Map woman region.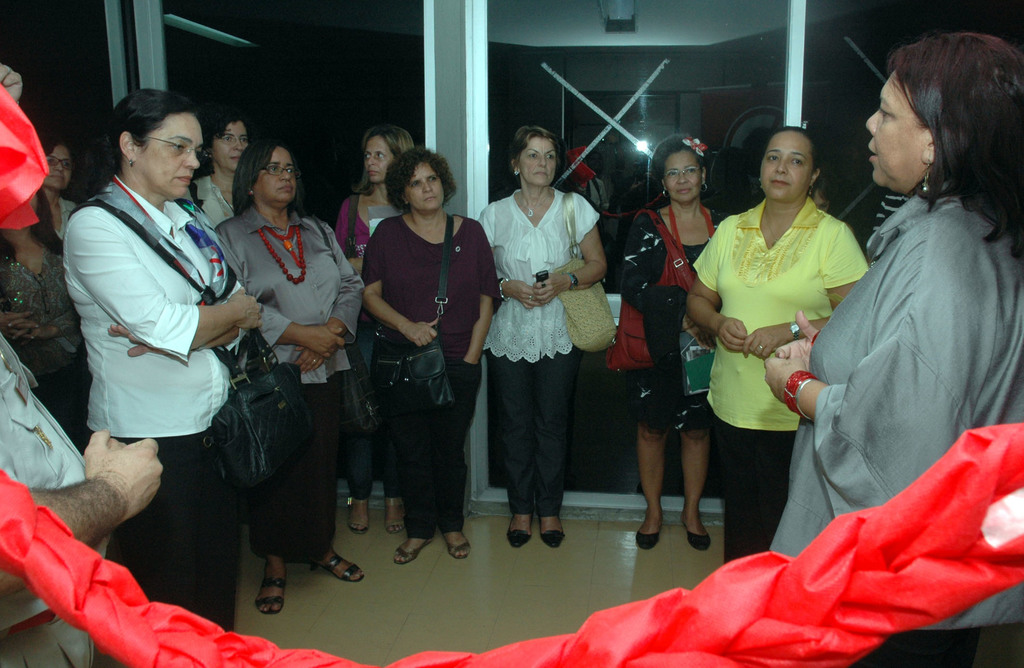
Mapped to box(682, 127, 868, 564).
